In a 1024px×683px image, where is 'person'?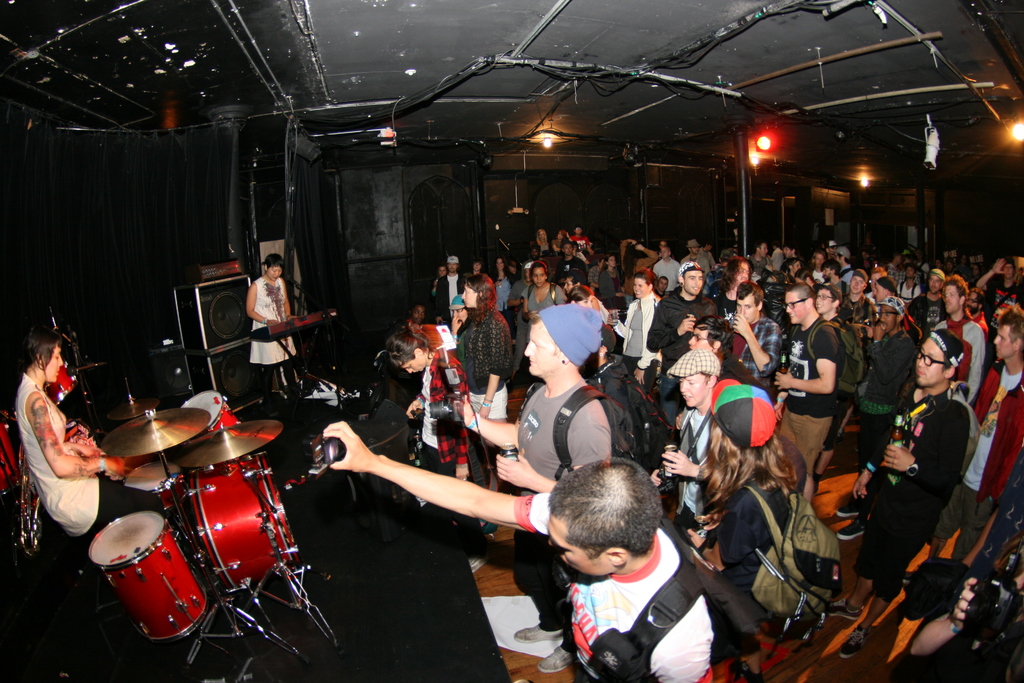
[769,283,860,490].
